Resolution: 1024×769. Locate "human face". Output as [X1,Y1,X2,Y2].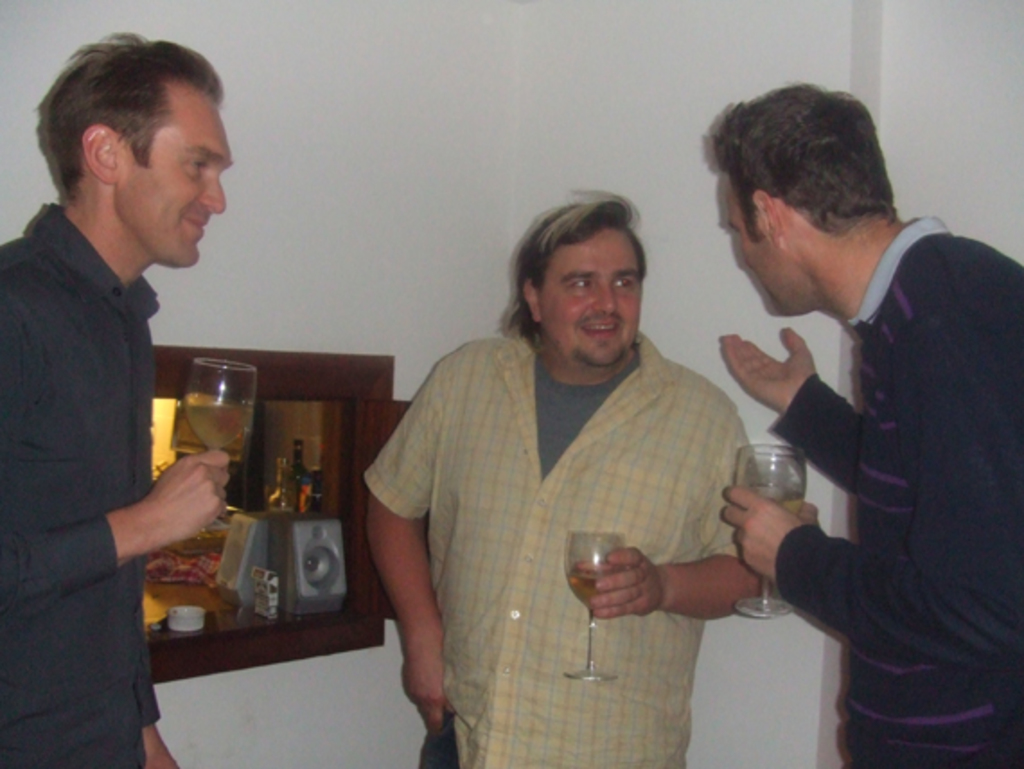
[541,226,647,372].
